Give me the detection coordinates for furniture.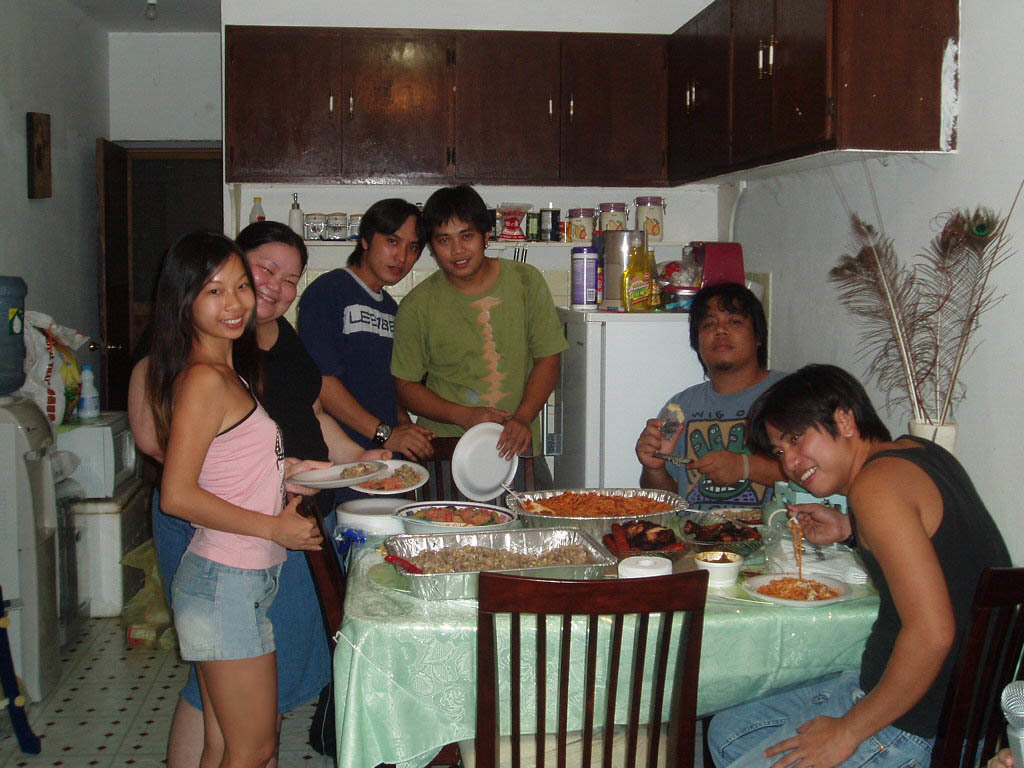
0/590/42/753.
